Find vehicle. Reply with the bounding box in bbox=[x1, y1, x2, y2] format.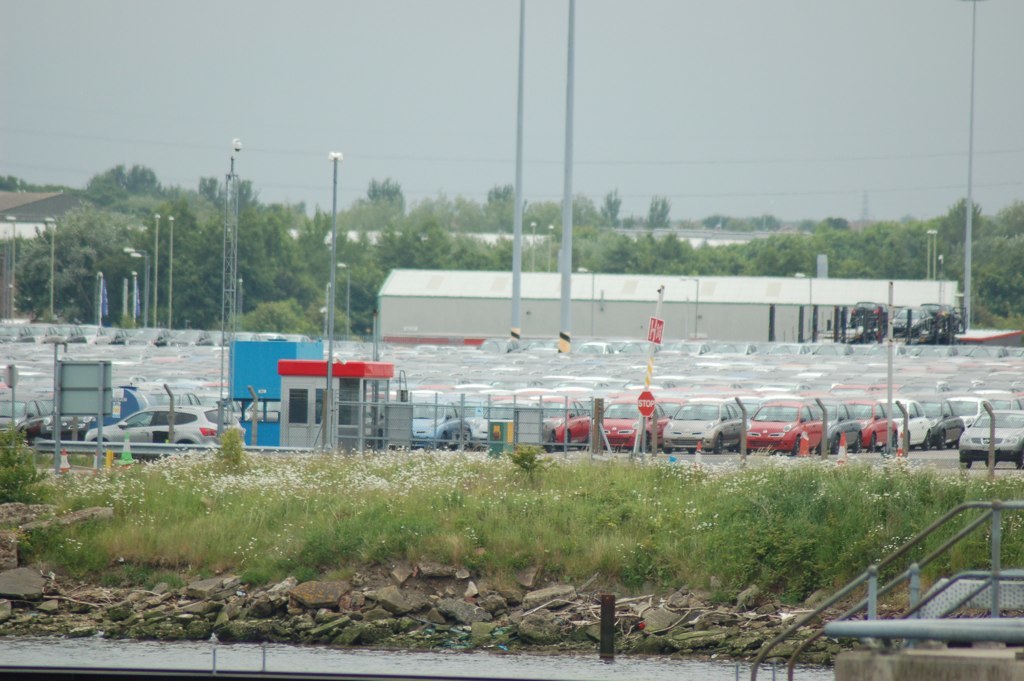
bbox=[850, 395, 902, 462].
